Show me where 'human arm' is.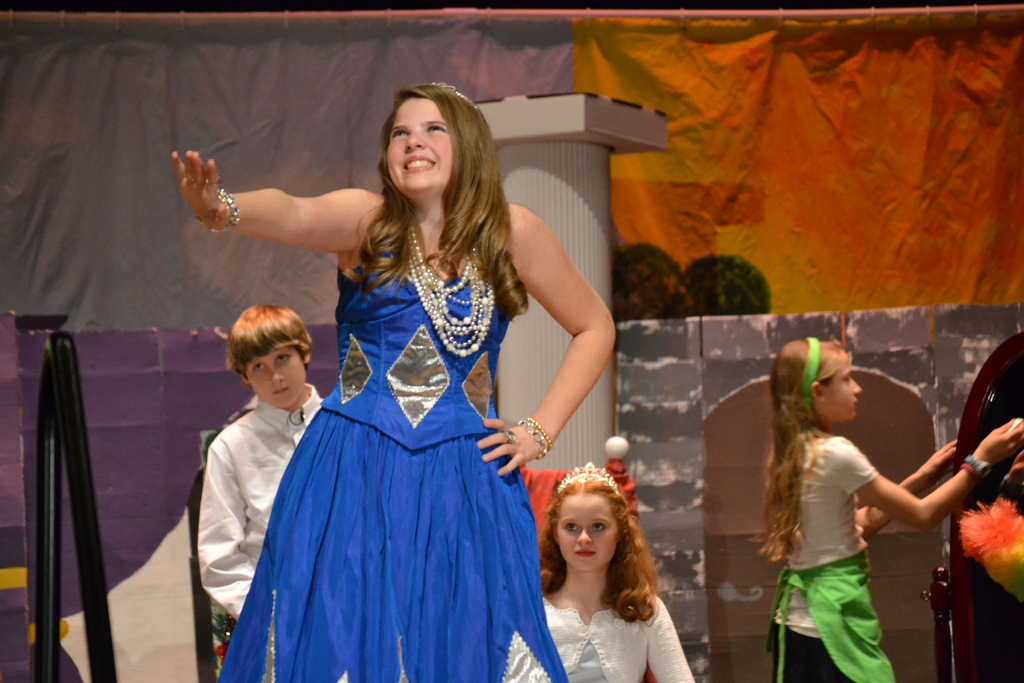
'human arm' is at [x1=196, y1=158, x2=384, y2=272].
